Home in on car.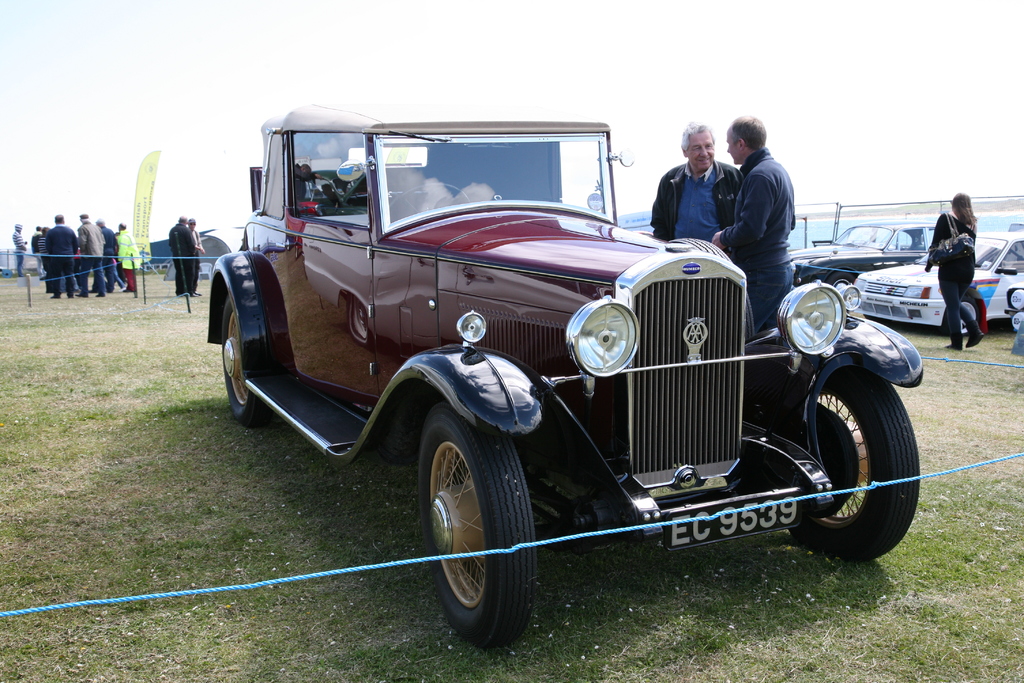
Homed in at detection(850, 231, 1023, 331).
